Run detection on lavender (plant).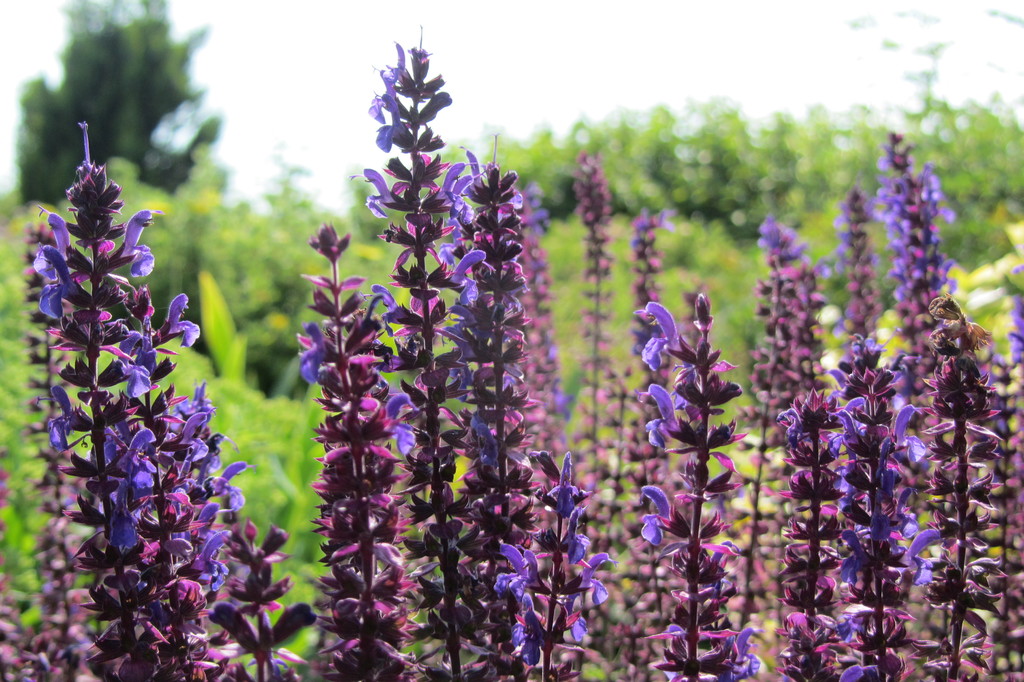
Result: {"left": 562, "top": 155, "right": 621, "bottom": 241}.
